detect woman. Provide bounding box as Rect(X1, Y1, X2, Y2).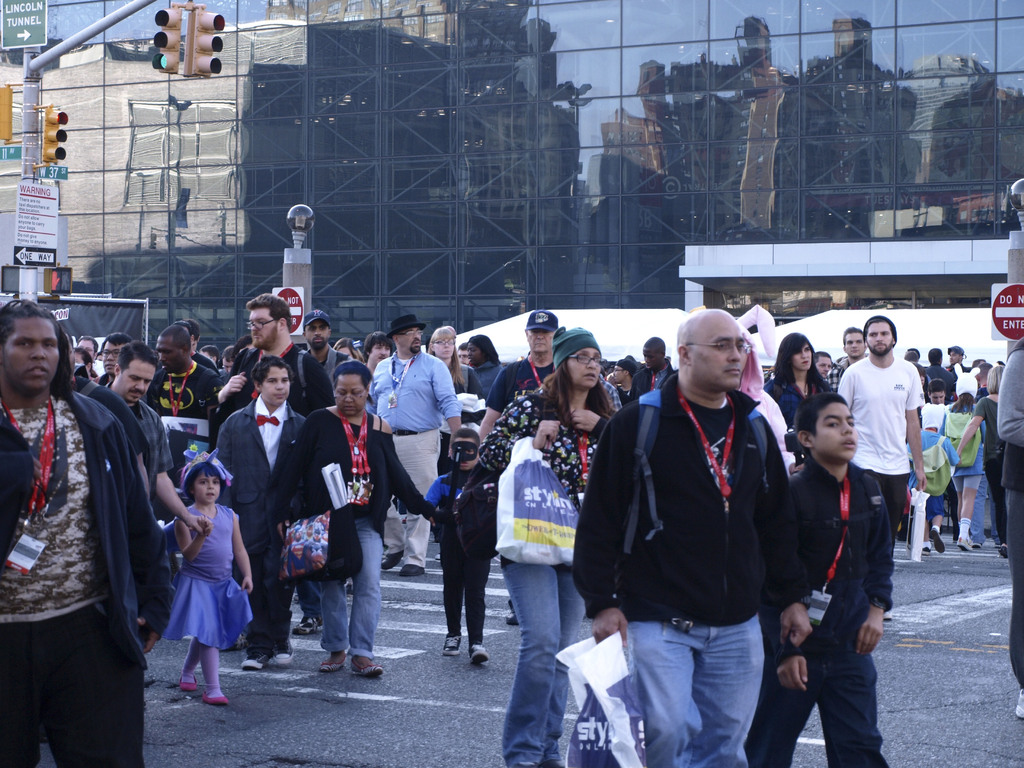
Rect(271, 357, 440, 677).
